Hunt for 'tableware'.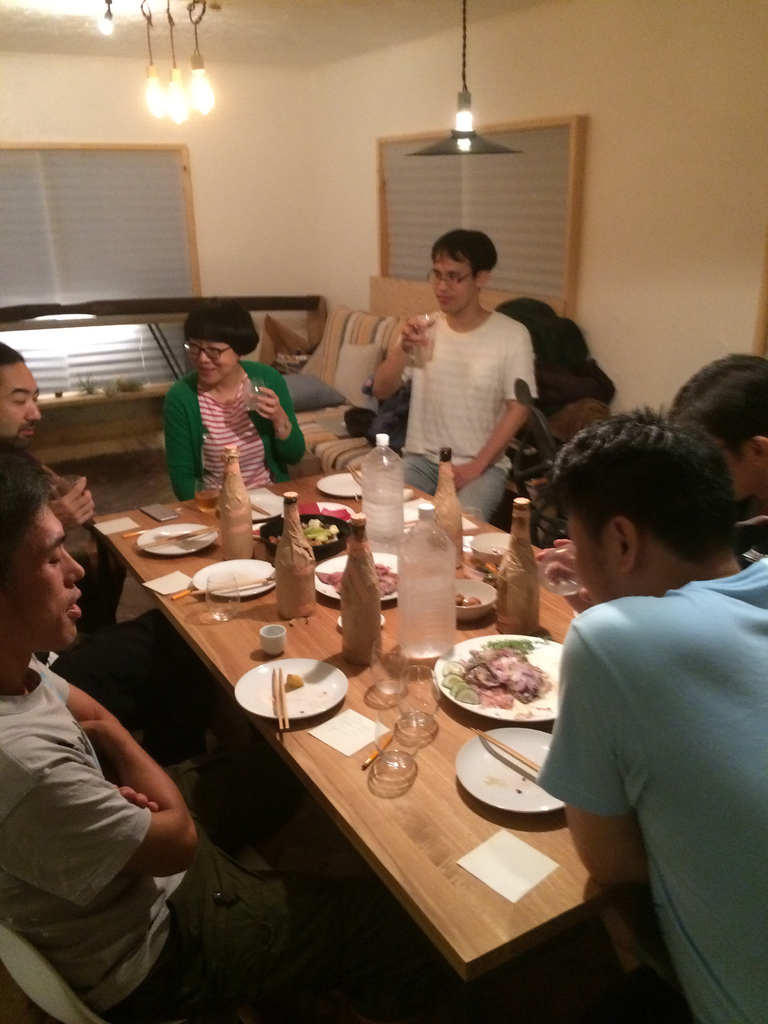
Hunted down at {"x1": 258, "y1": 622, "x2": 284, "y2": 655}.
